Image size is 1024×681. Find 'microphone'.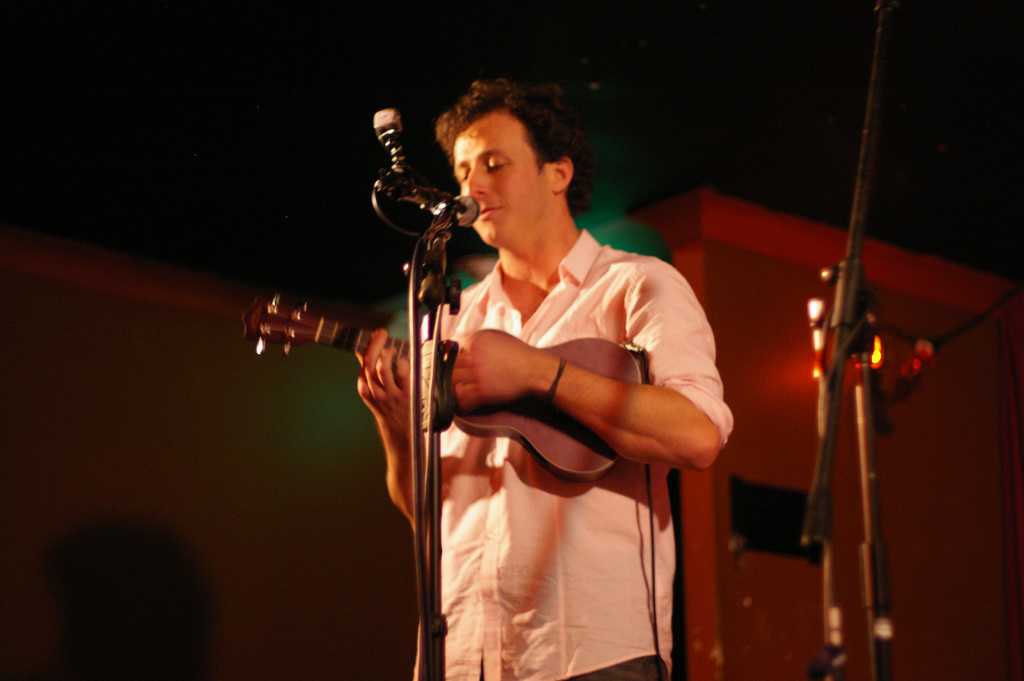
<bbox>404, 193, 481, 230</bbox>.
